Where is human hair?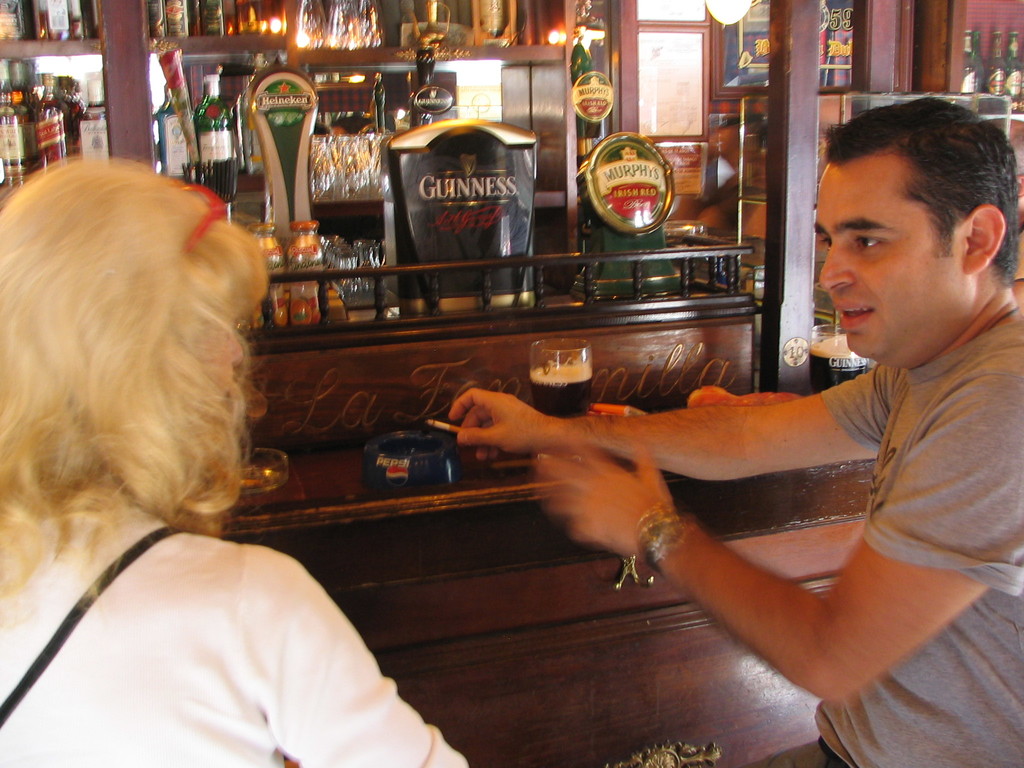
bbox=[821, 94, 1022, 279].
